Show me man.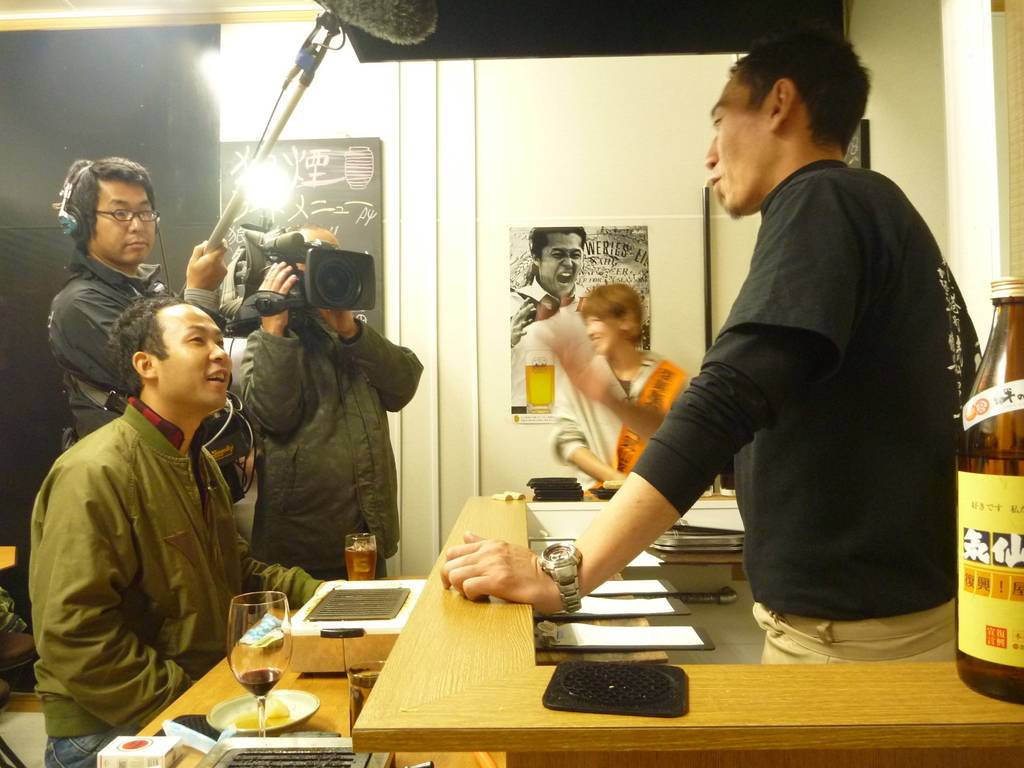
man is here: 25, 251, 282, 746.
